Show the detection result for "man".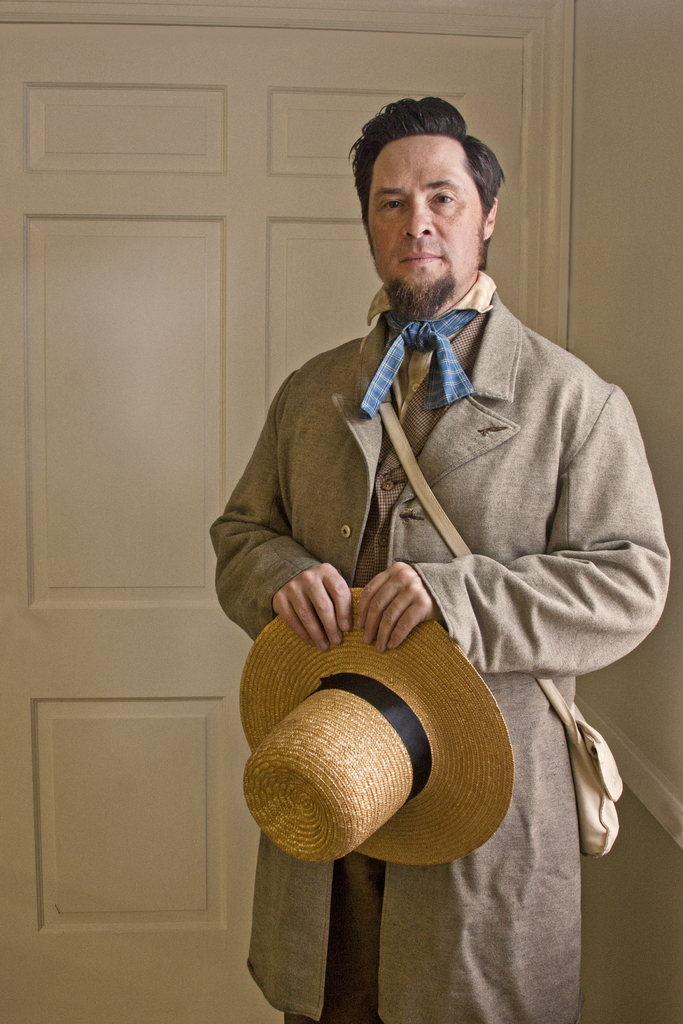
Rect(194, 81, 649, 899).
